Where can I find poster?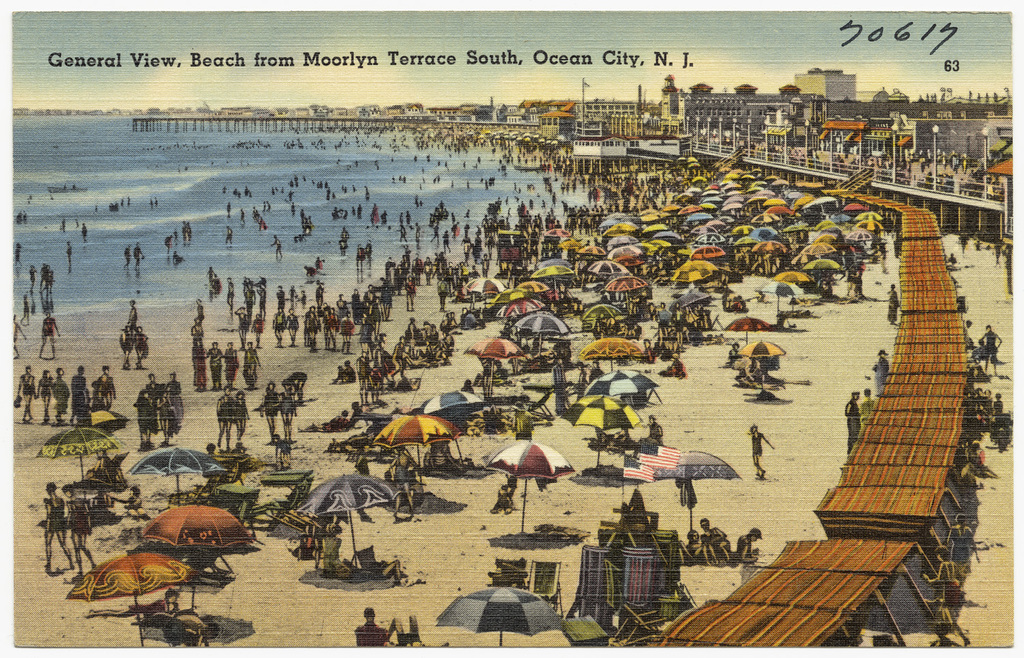
You can find it at <region>6, 1, 1021, 655</region>.
